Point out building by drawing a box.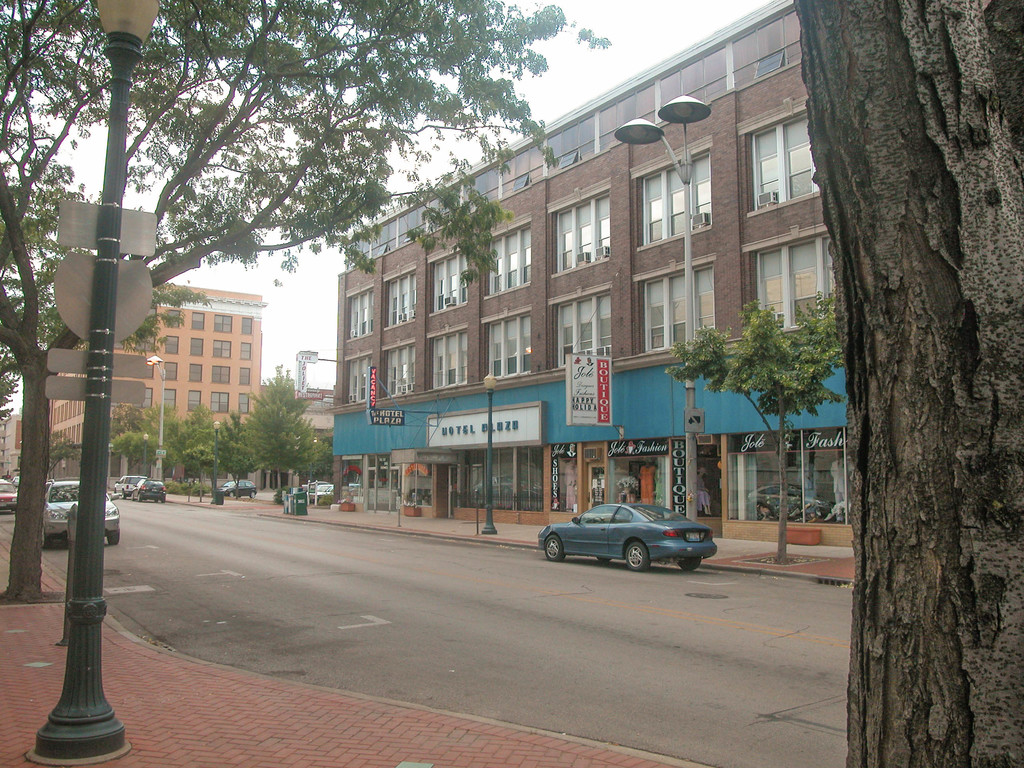
BBox(335, 0, 854, 545).
